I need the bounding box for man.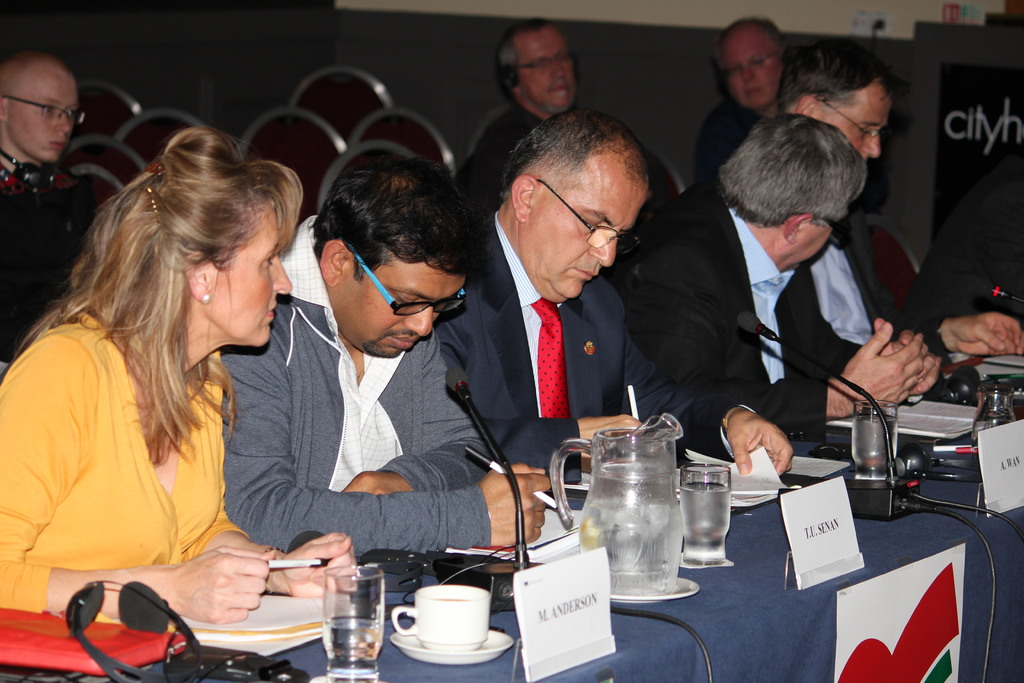
Here it is: x1=218 y1=188 x2=532 y2=601.
